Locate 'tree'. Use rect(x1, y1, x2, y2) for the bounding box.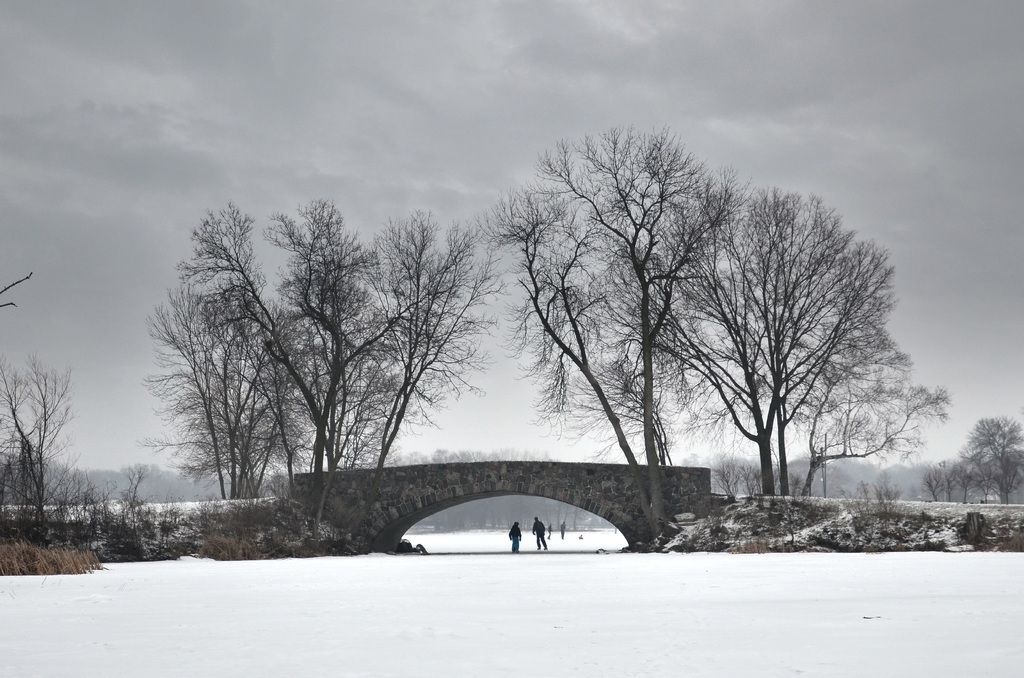
rect(916, 455, 970, 507).
